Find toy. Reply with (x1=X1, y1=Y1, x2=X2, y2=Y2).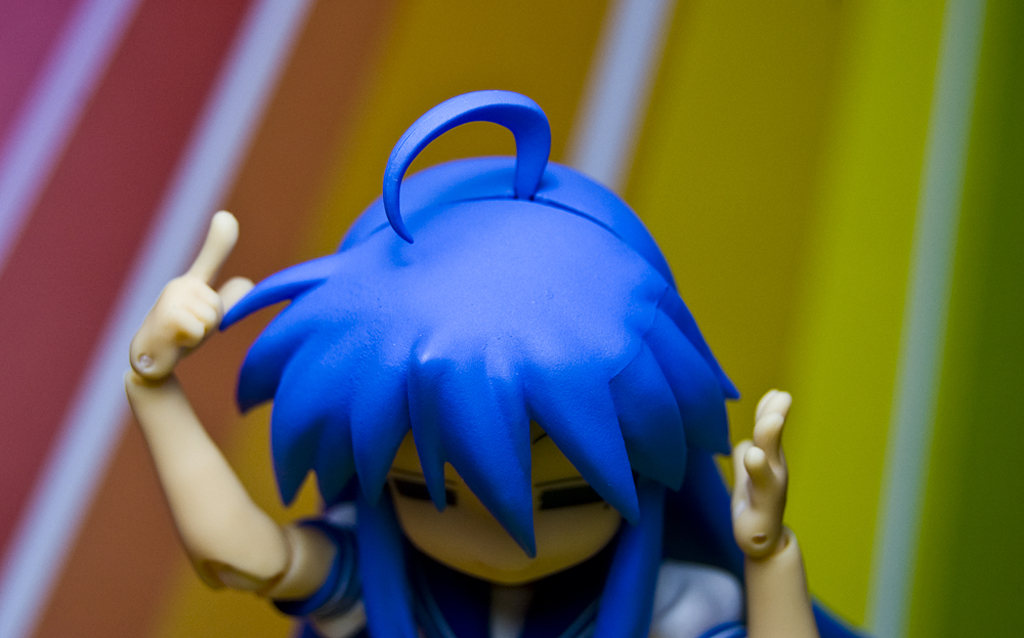
(x1=128, y1=116, x2=806, y2=623).
